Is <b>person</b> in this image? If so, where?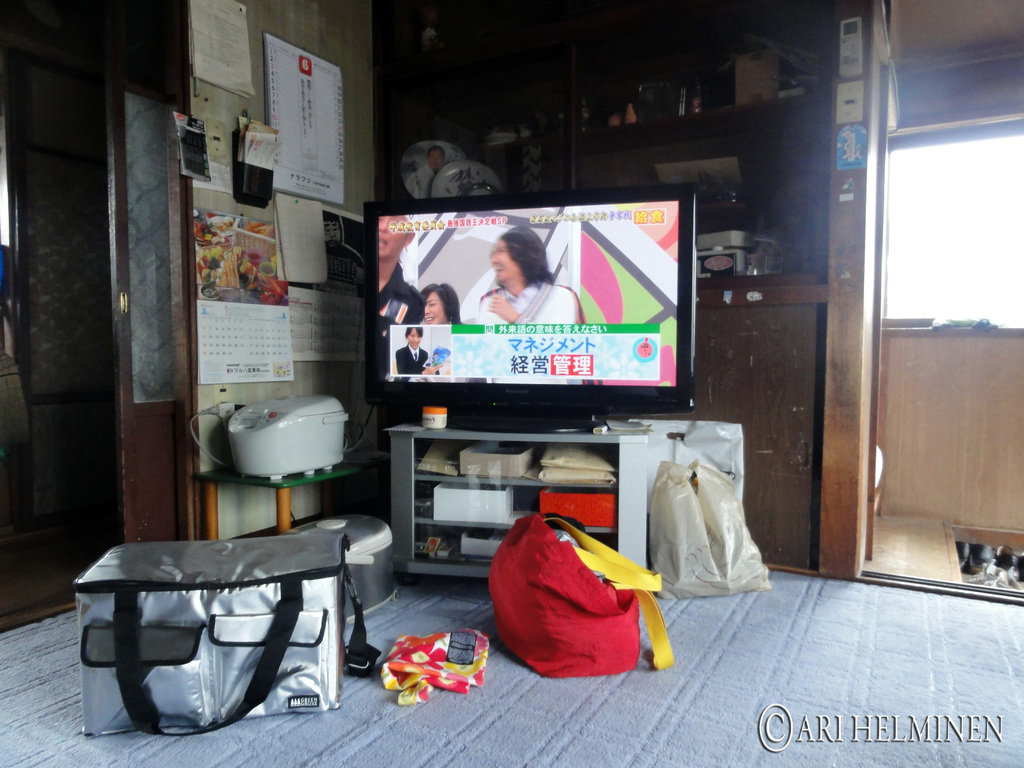
Yes, at locate(474, 221, 573, 326).
